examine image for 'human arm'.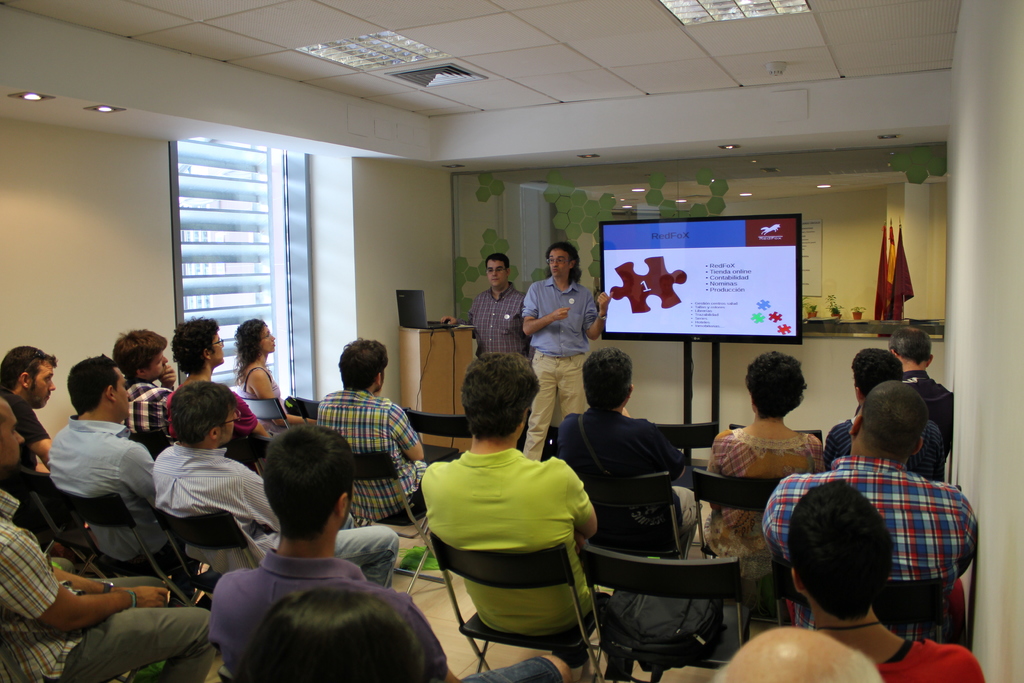
Examination result: (742, 488, 781, 548).
